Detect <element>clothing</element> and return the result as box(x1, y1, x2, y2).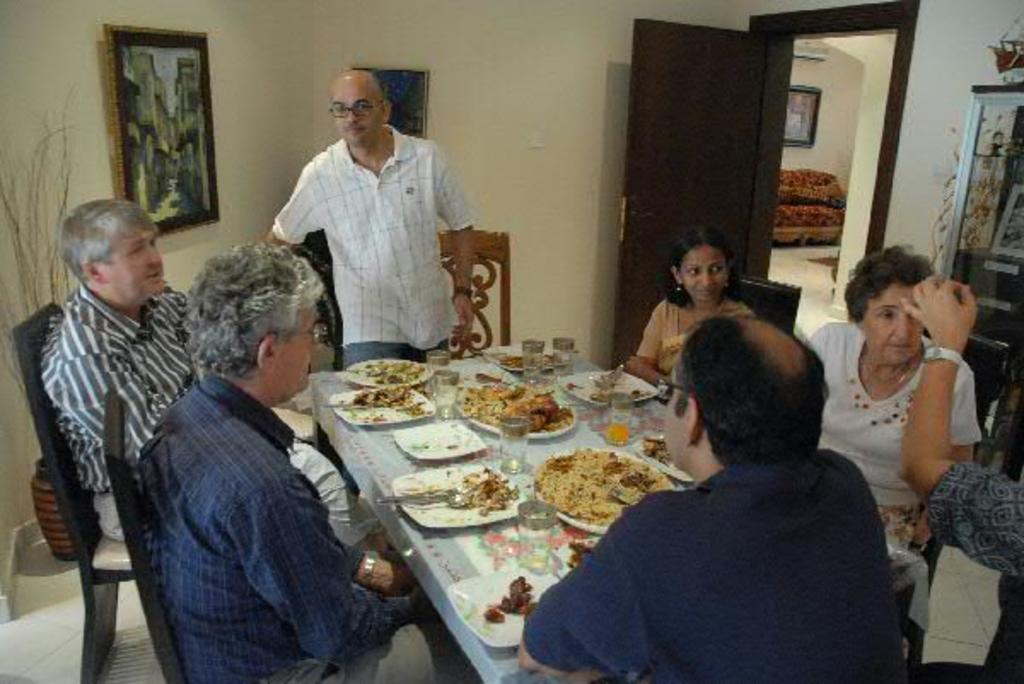
box(635, 287, 754, 380).
